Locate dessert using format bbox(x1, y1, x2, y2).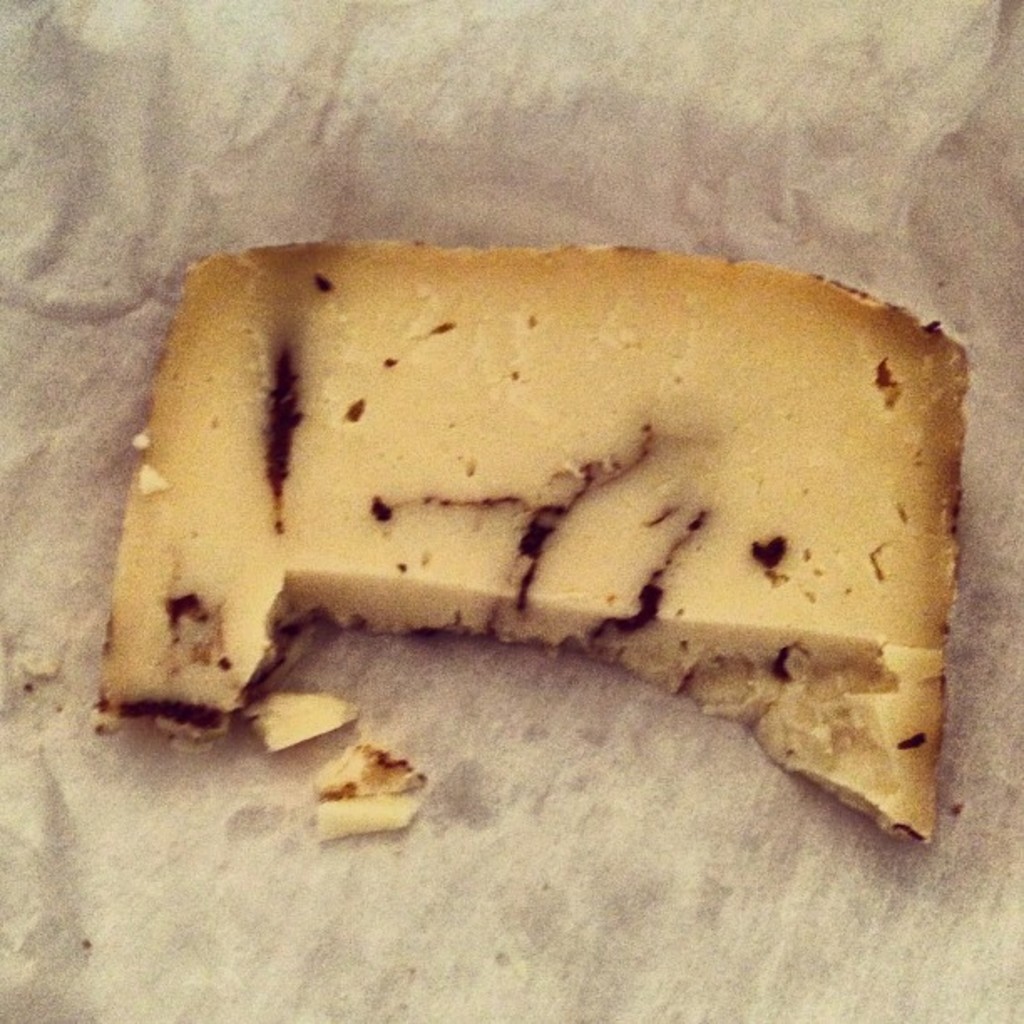
bbox(127, 207, 997, 847).
